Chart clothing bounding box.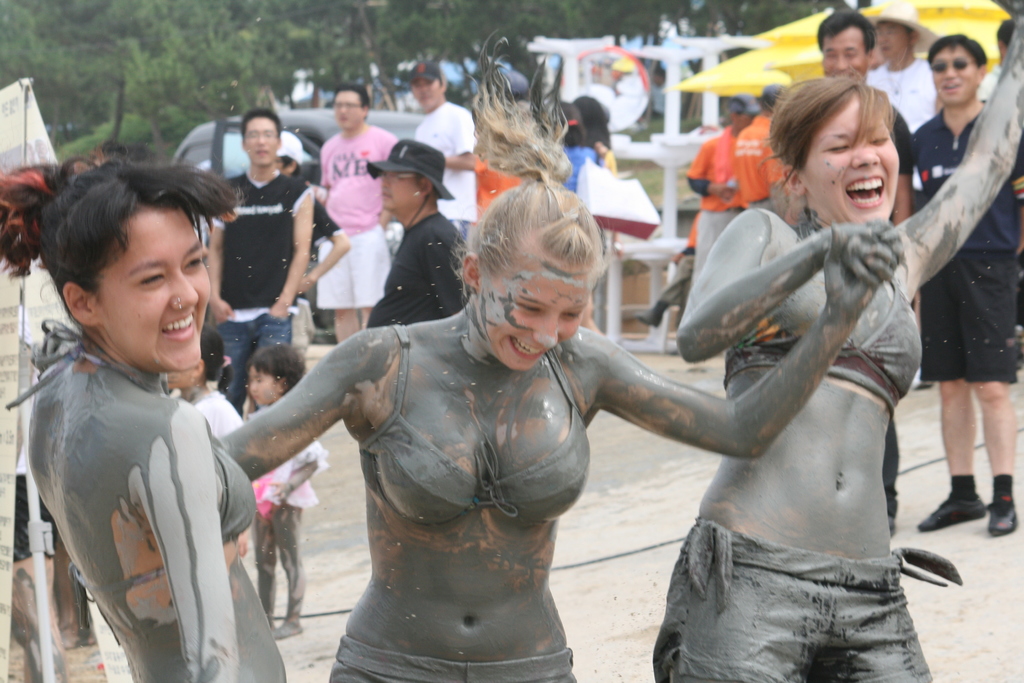
Charted: region(0, 330, 260, 635).
